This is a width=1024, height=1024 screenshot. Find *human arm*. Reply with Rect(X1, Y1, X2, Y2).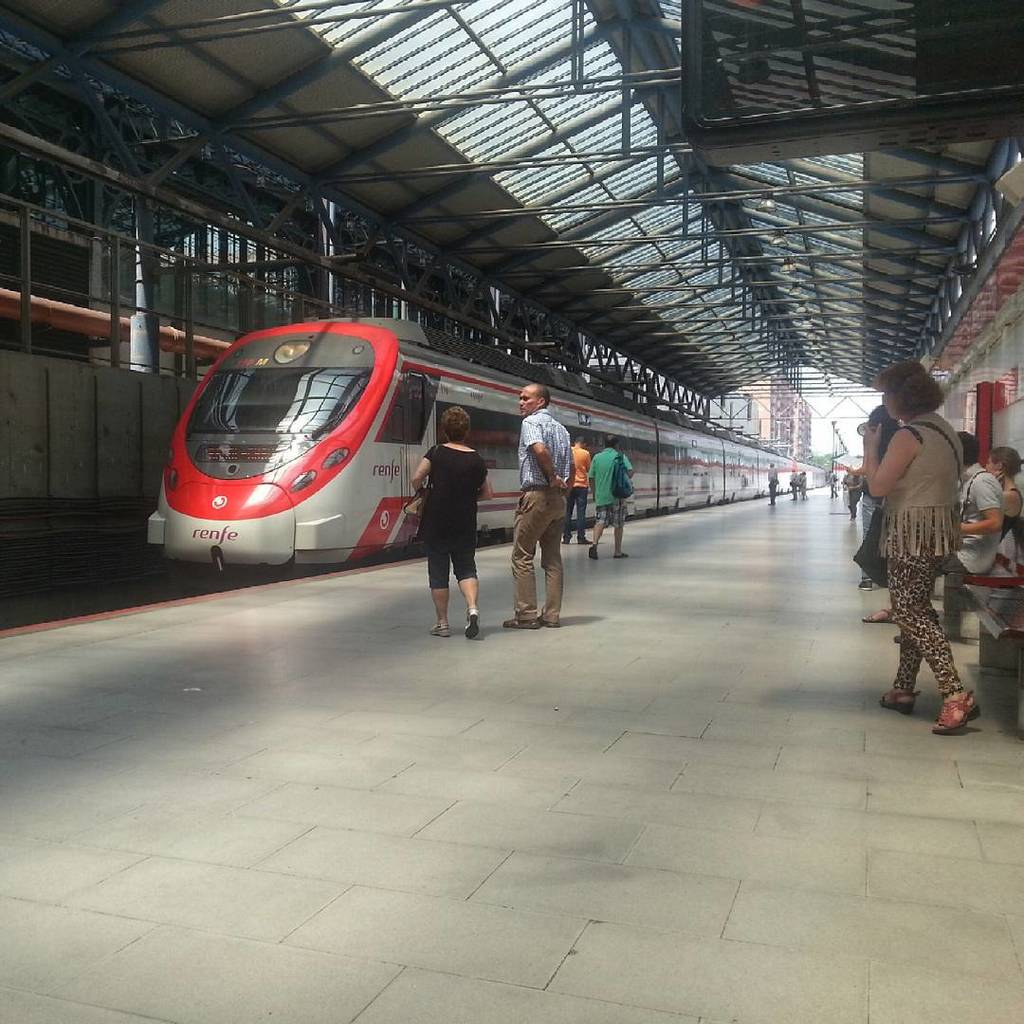
Rect(858, 415, 930, 496).
